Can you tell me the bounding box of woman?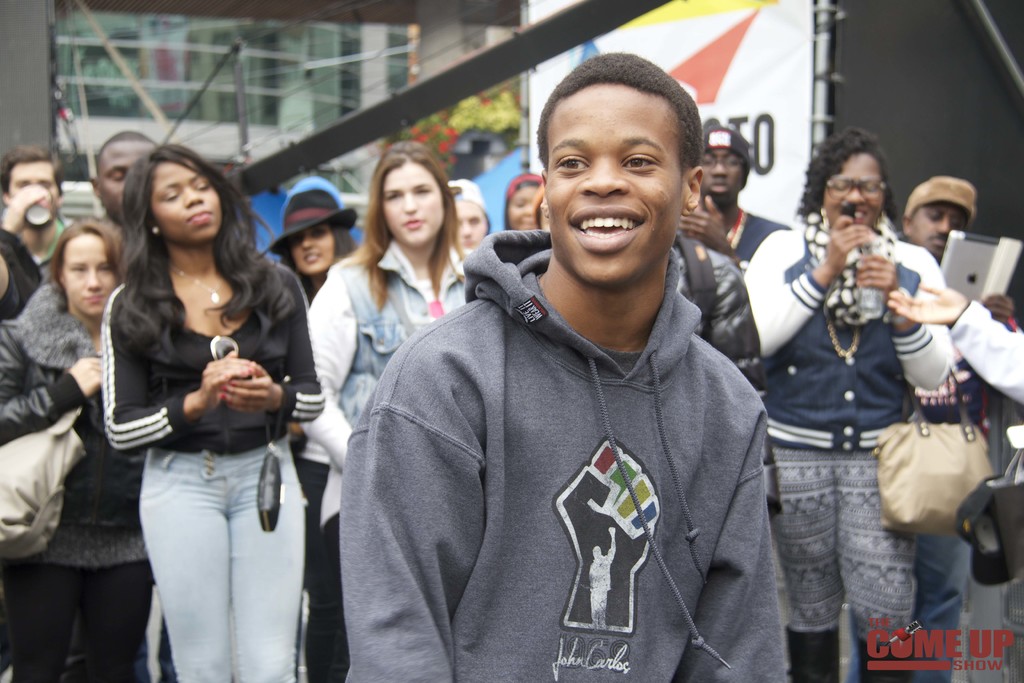
(84,135,311,679).
